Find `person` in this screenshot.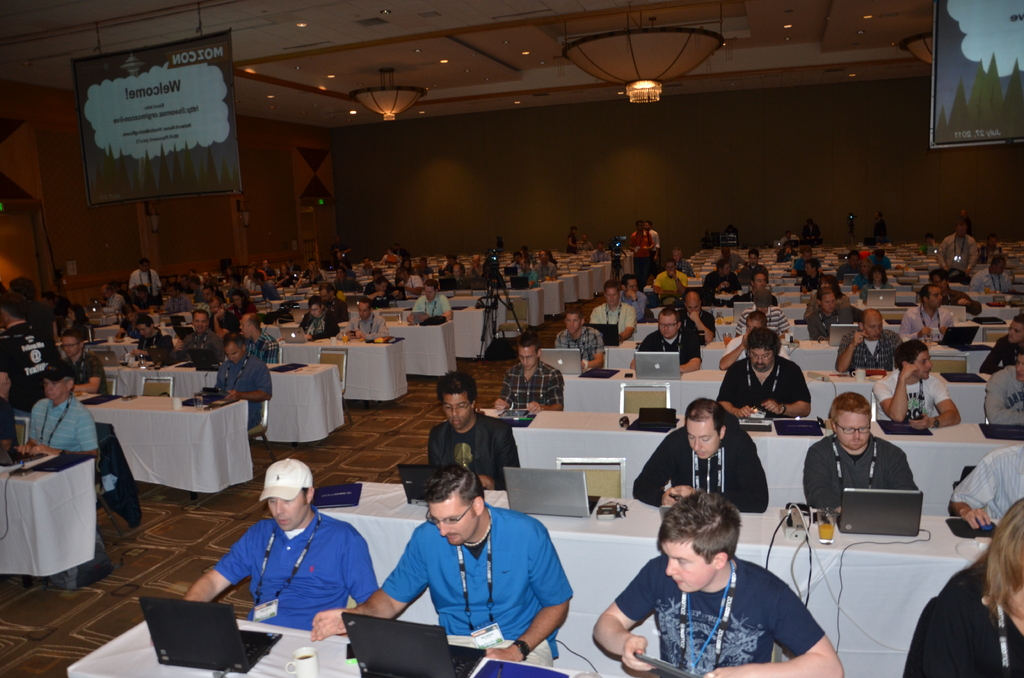
The bounding box for `person` is BBox(204, 341, 273, 432).
